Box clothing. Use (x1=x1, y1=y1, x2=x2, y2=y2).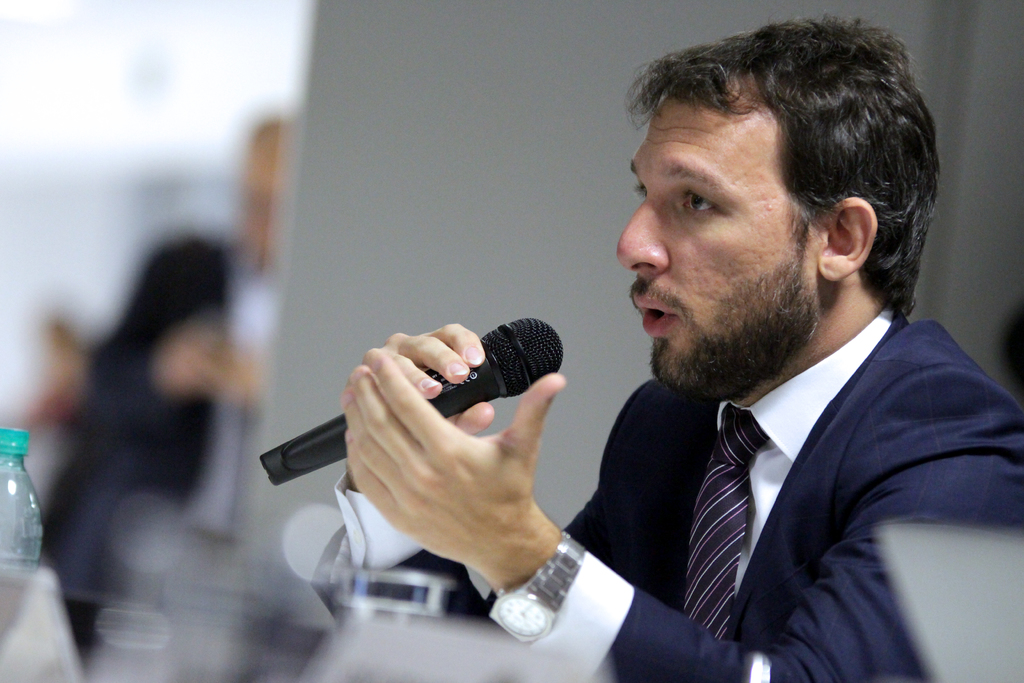
(x1=6, y1=350, x2=92, y2=430).
